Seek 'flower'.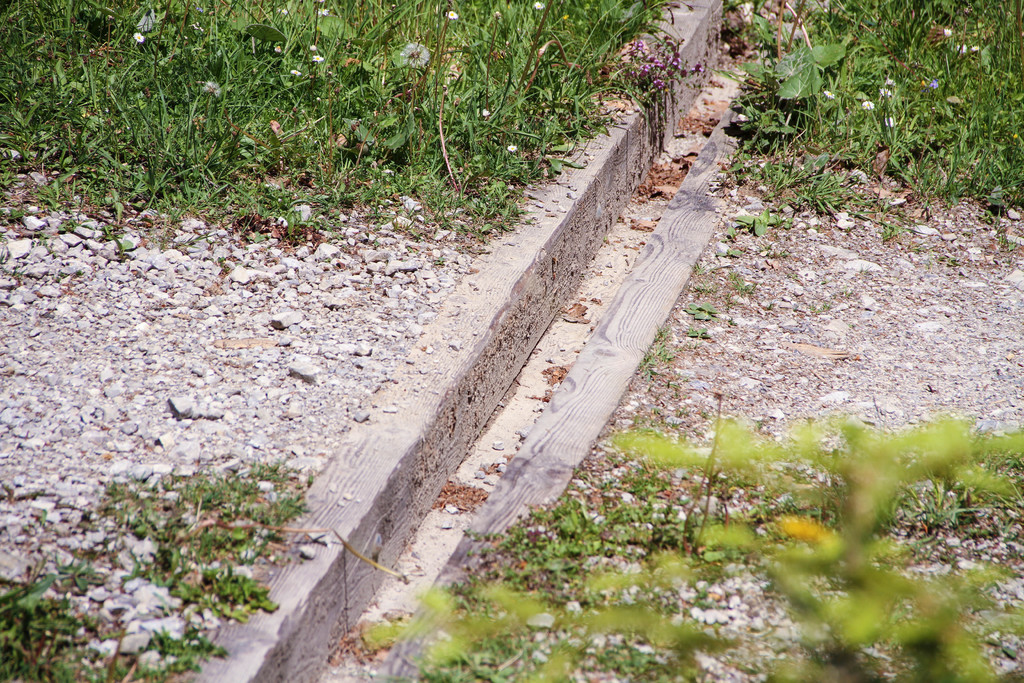
box(314, 6, 327, 16).
